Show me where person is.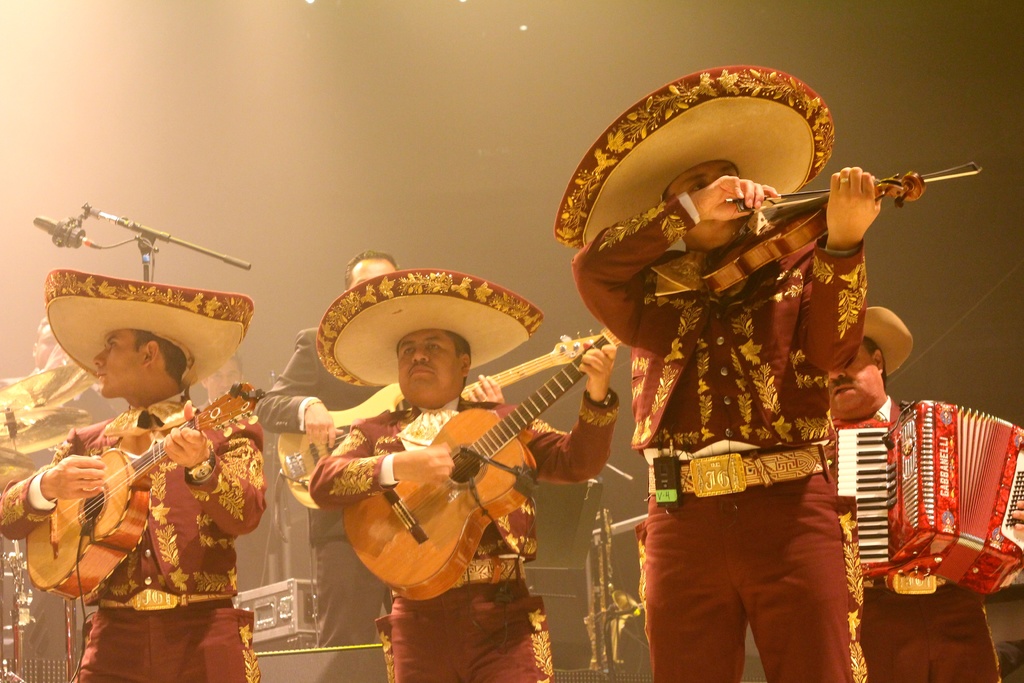
person is at box=[33, 272, 278, 662].
